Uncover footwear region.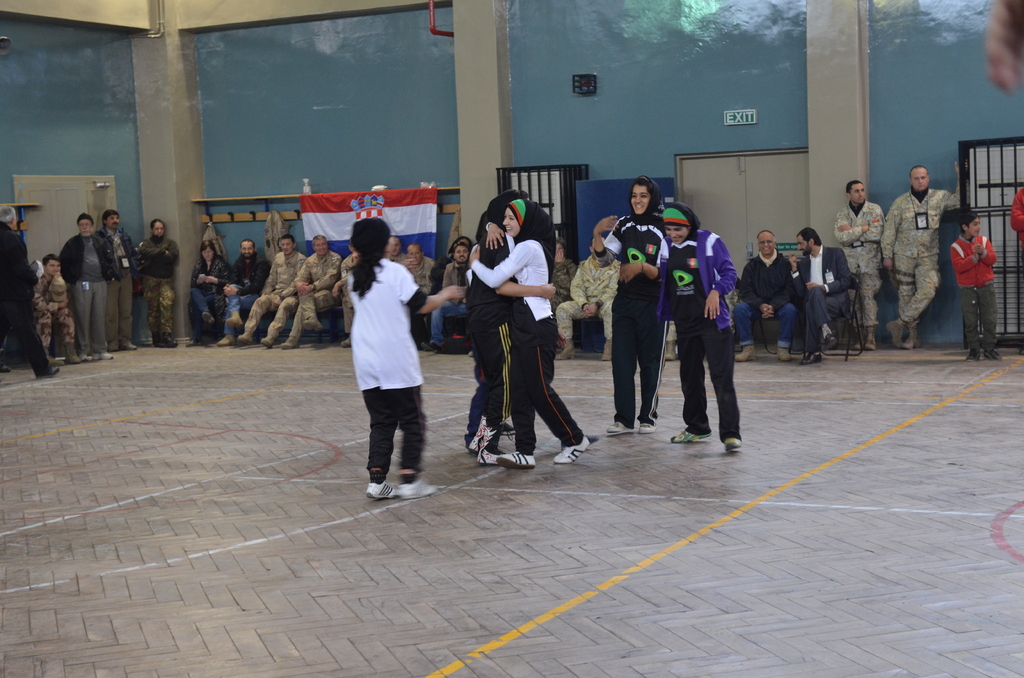
Uncovered: [x1=121, y1=339, x2=141, y2=352].
